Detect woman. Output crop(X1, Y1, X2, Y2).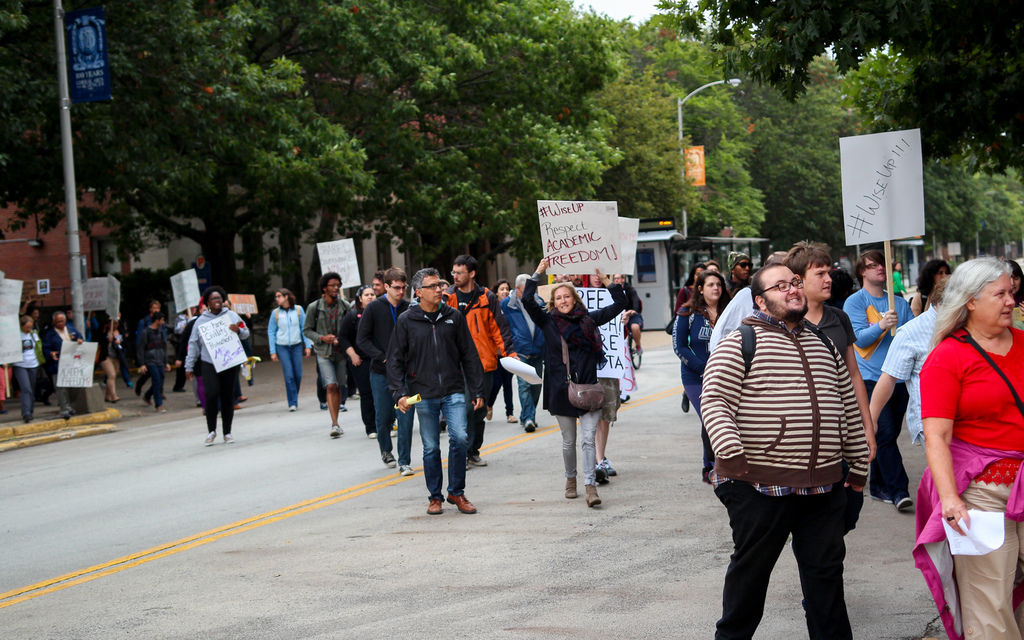
crop(181, 283, 244, 444).
